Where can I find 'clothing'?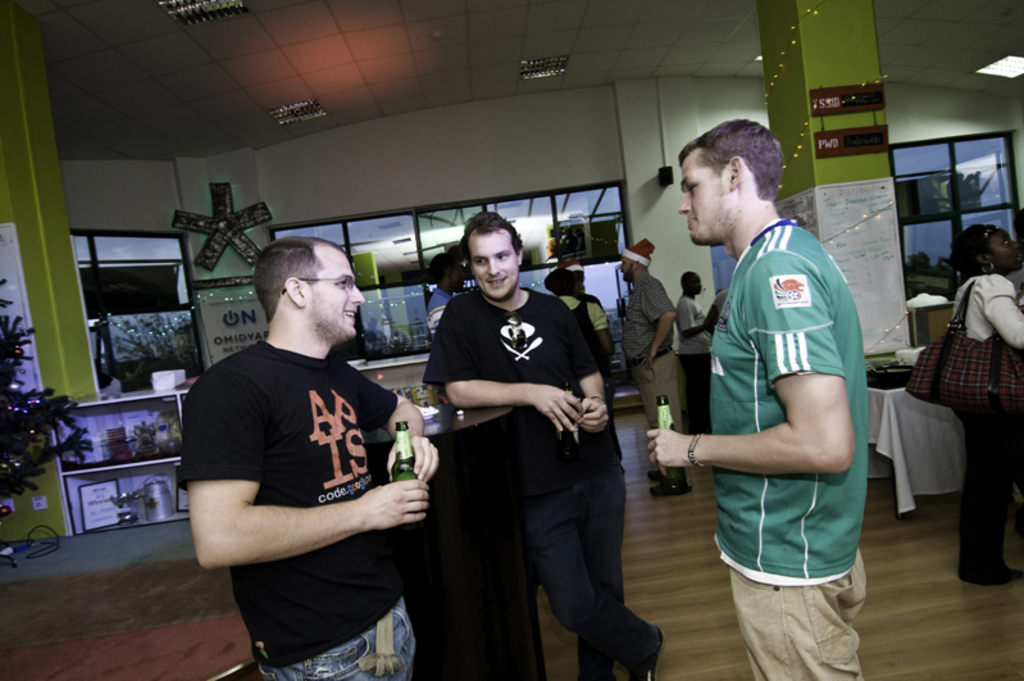
You can find it at [x1=581, y1=286, x2=613, y2=318].
